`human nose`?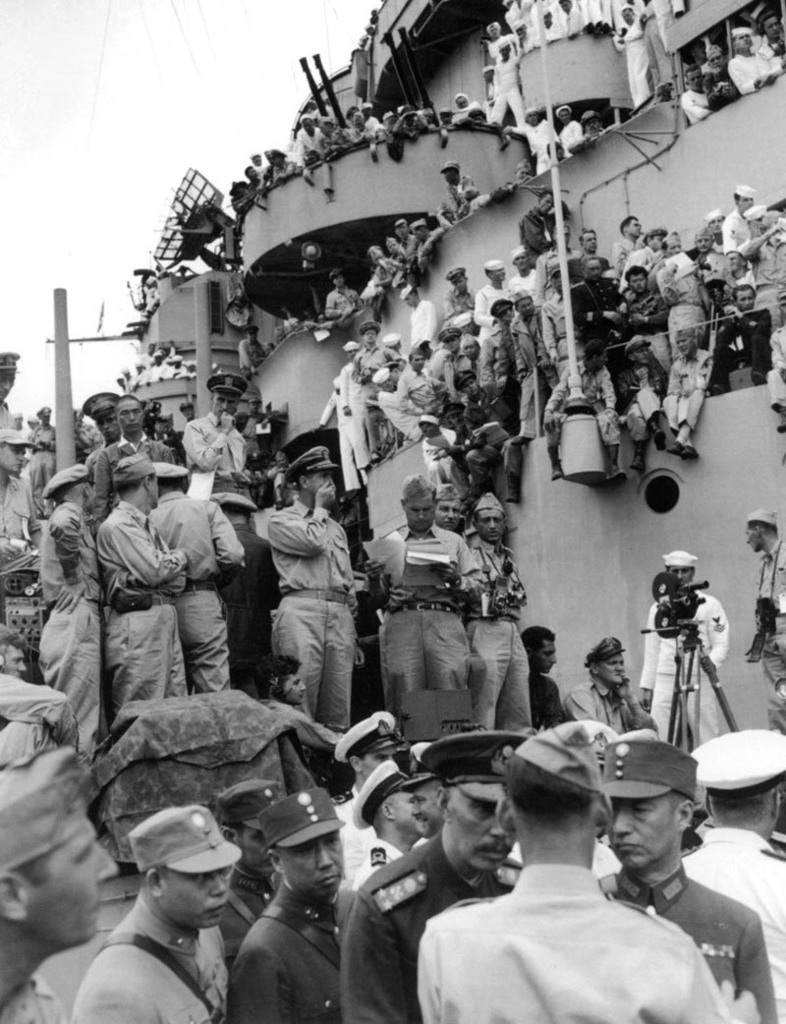
98:843:120:880
